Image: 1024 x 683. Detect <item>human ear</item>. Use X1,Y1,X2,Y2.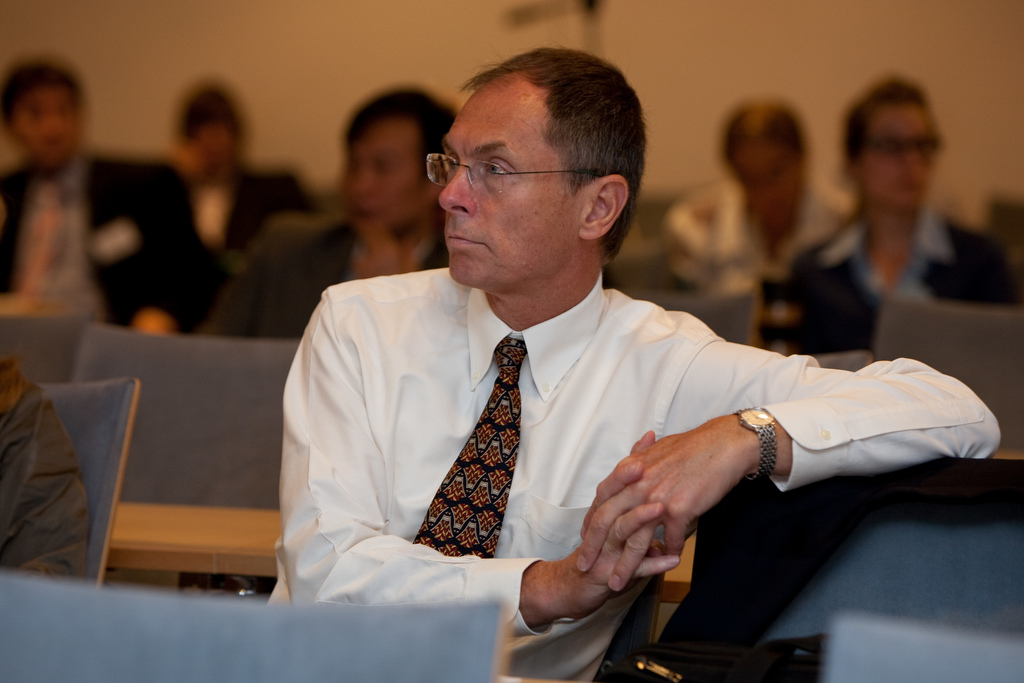
579,173,629,239.
